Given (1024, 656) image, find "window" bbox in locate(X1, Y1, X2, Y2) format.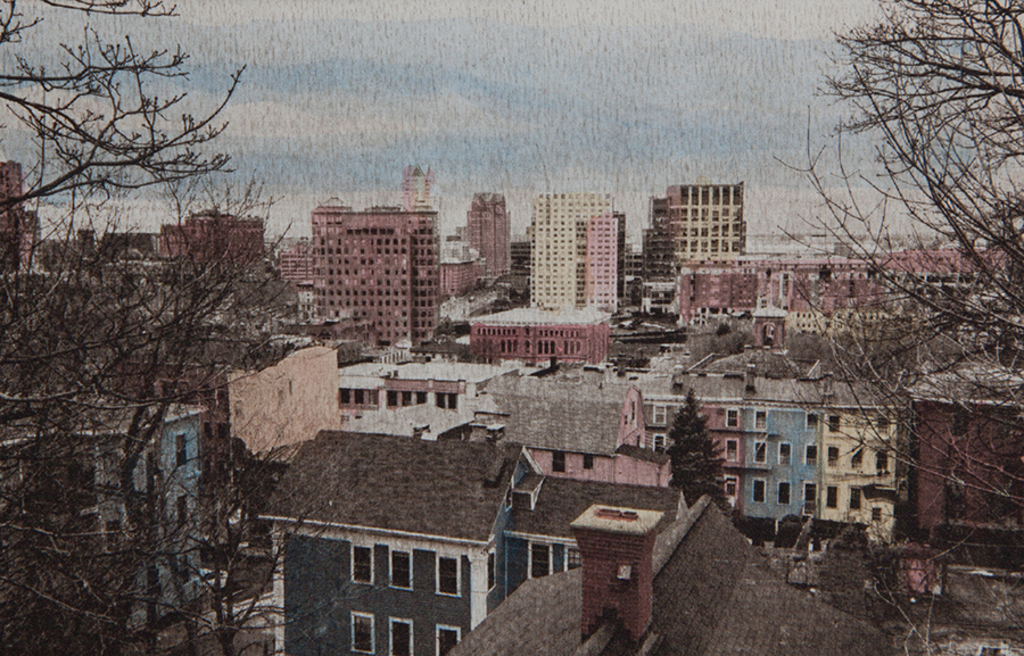
locate(826, 484, 841, 508).
